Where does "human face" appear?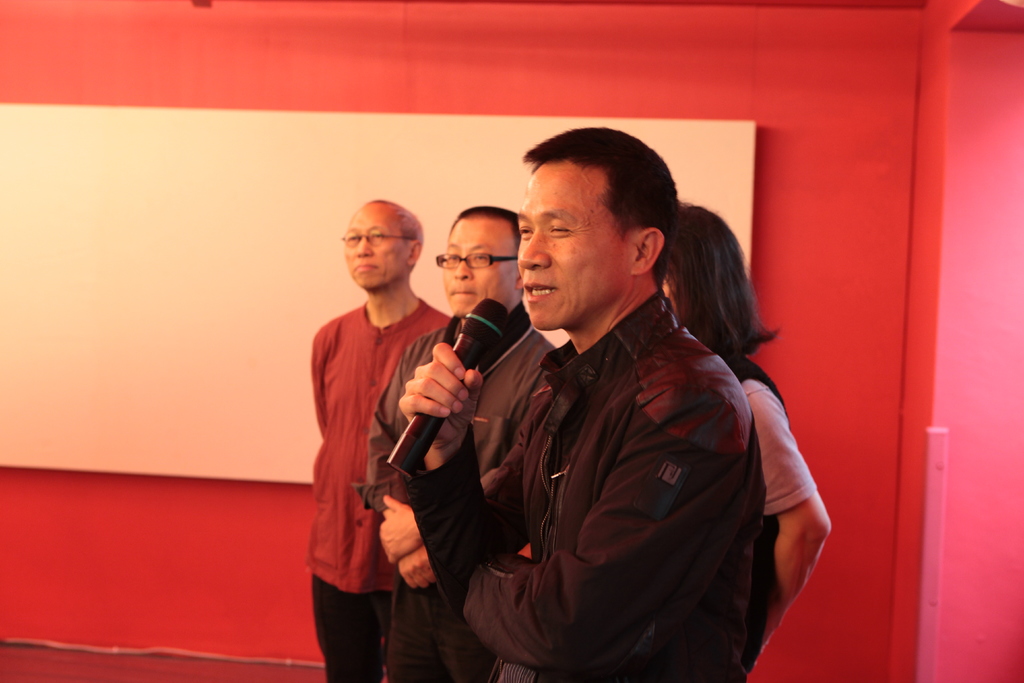
Appears at bbox=(516, 181, 612, 327).
